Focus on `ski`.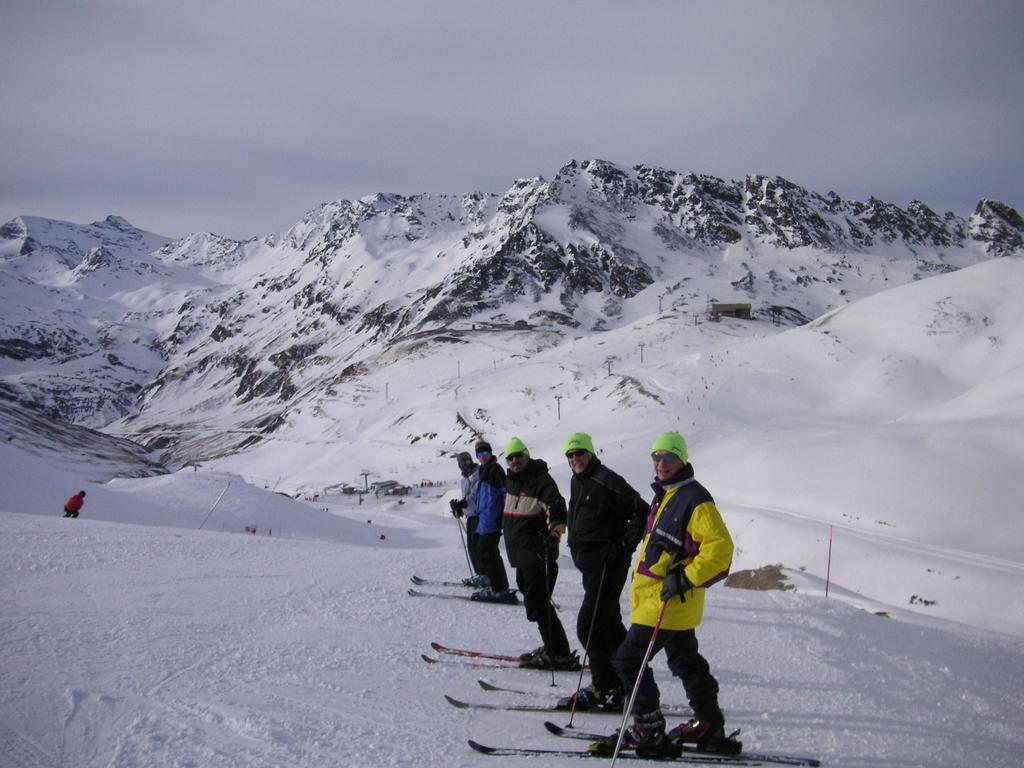
Focused at x1=475 y1=683 x2=591 y2=698.
